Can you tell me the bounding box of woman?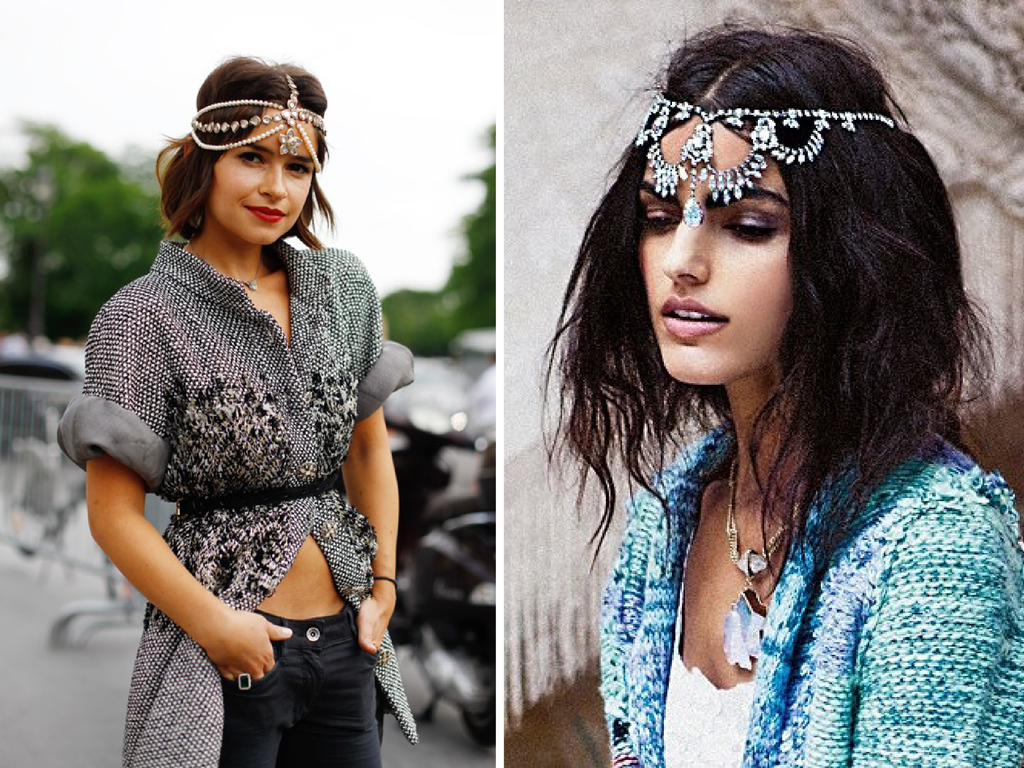
{"x1": 536, "y1": 0, "x2": 1023, "y2": 767}.
